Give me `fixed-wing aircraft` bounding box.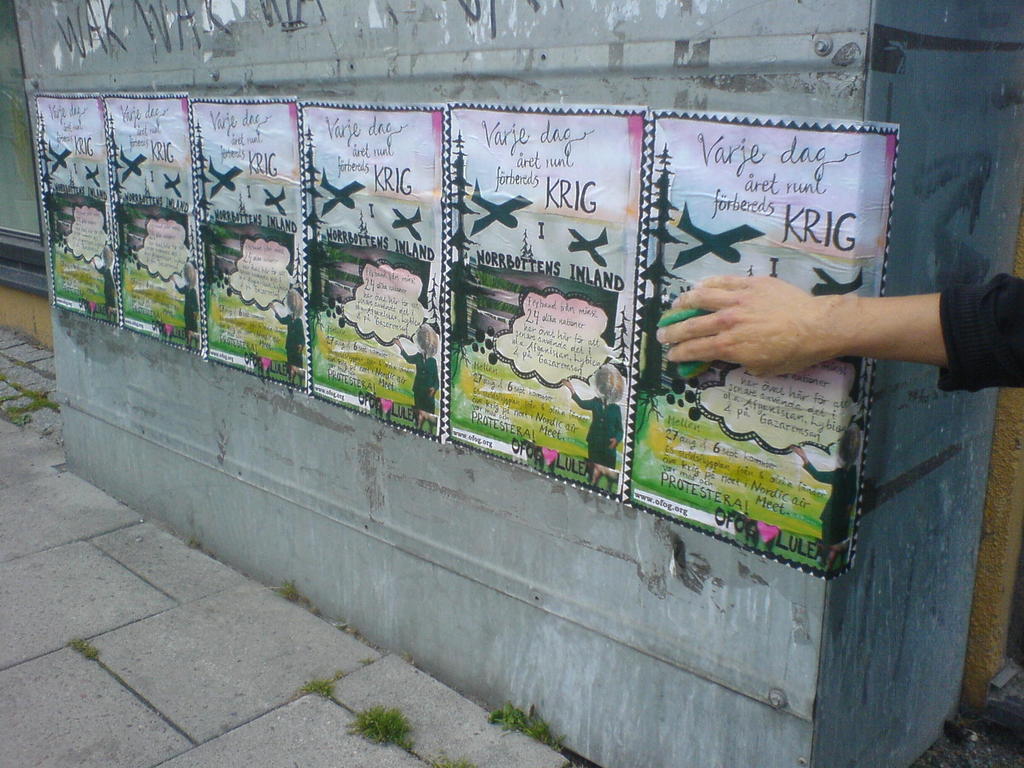
{"left": 324, "top": 168, "right": 367, "bottom": 216}.
